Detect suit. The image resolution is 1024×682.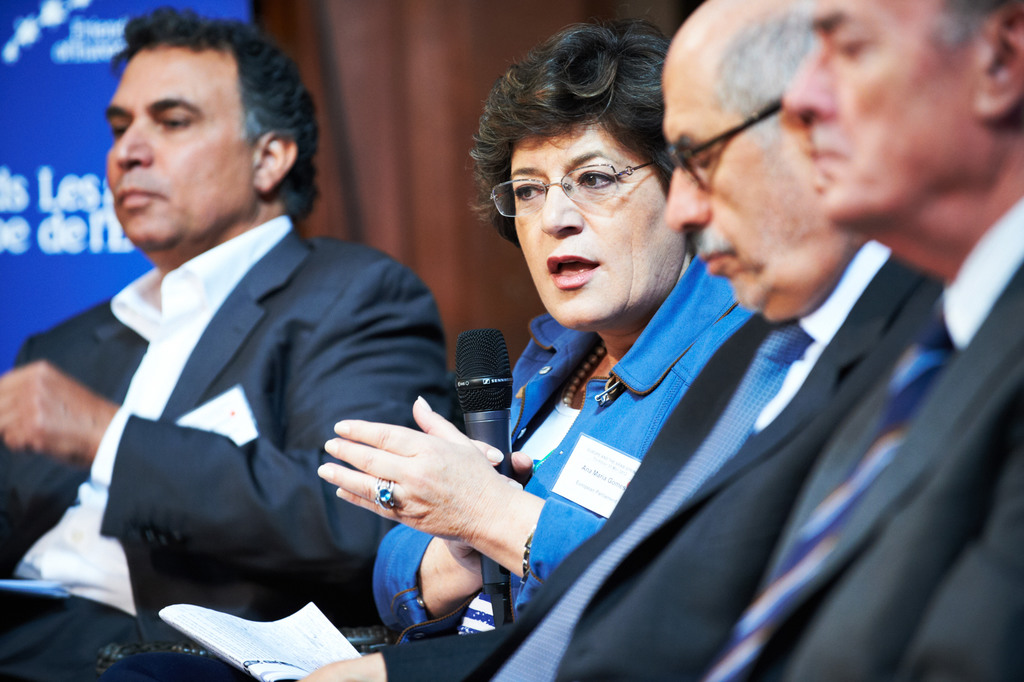
box=[692, 188, 1023, 681].
